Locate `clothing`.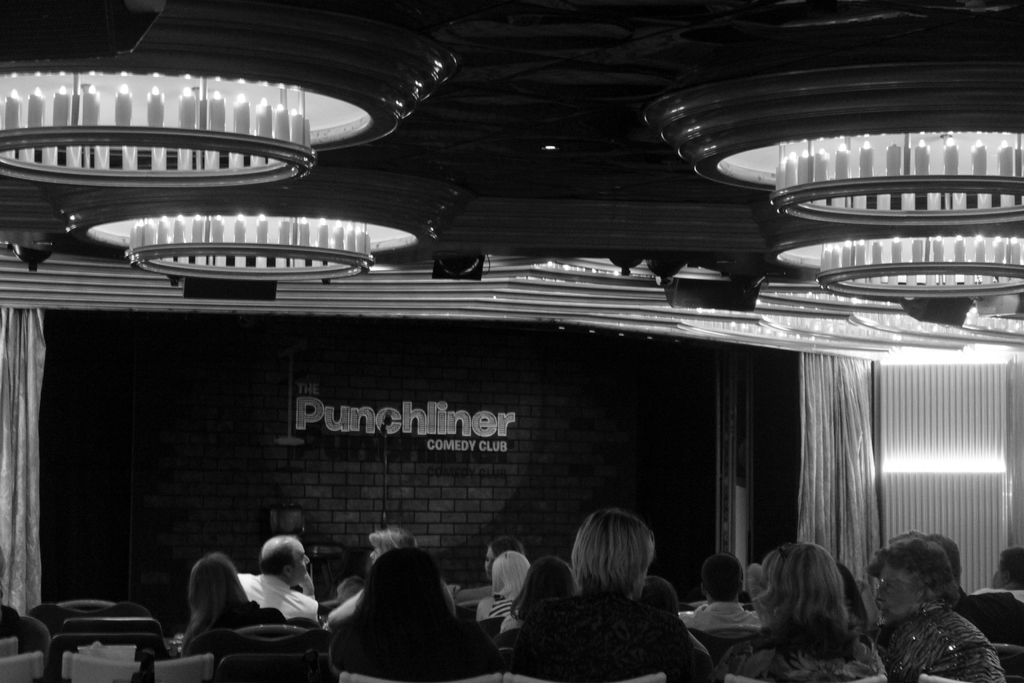
Bounding box: [722, 629, 888, 682].
